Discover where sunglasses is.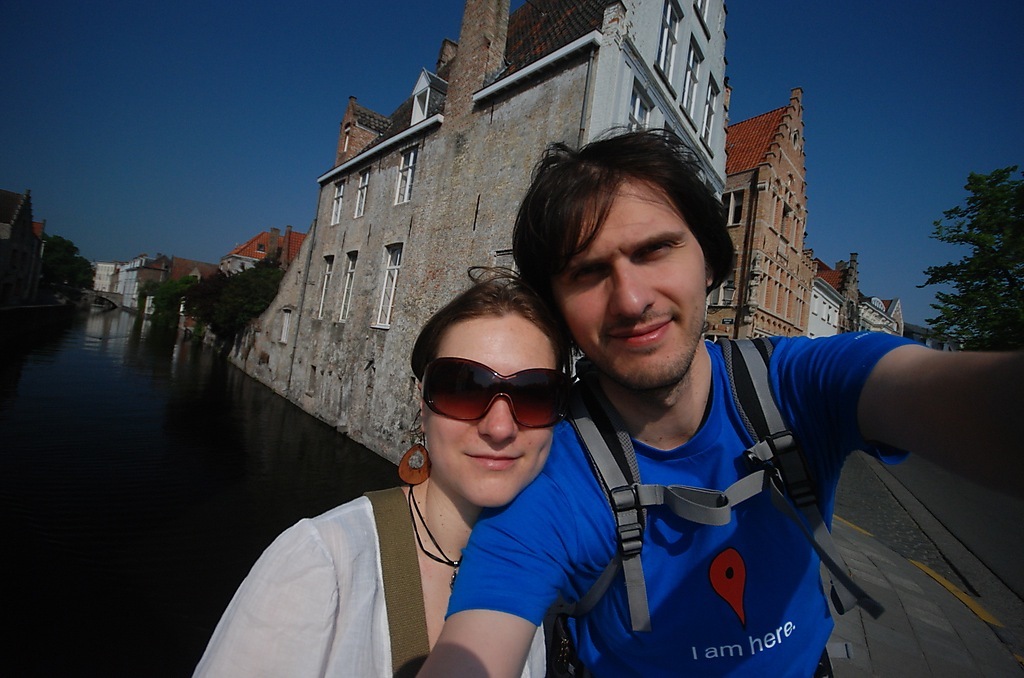
Discovered at {"x1": 420, "y1": 359, "x2": 570, "y2": 429}.
